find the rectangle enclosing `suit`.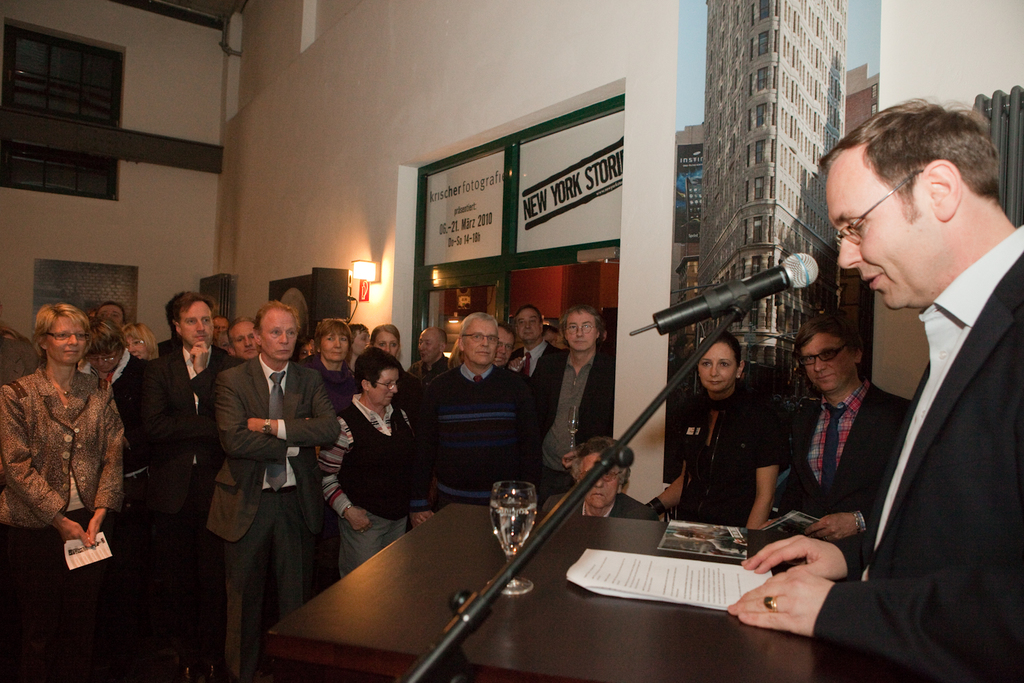
region(530, 349, 621, 499).
